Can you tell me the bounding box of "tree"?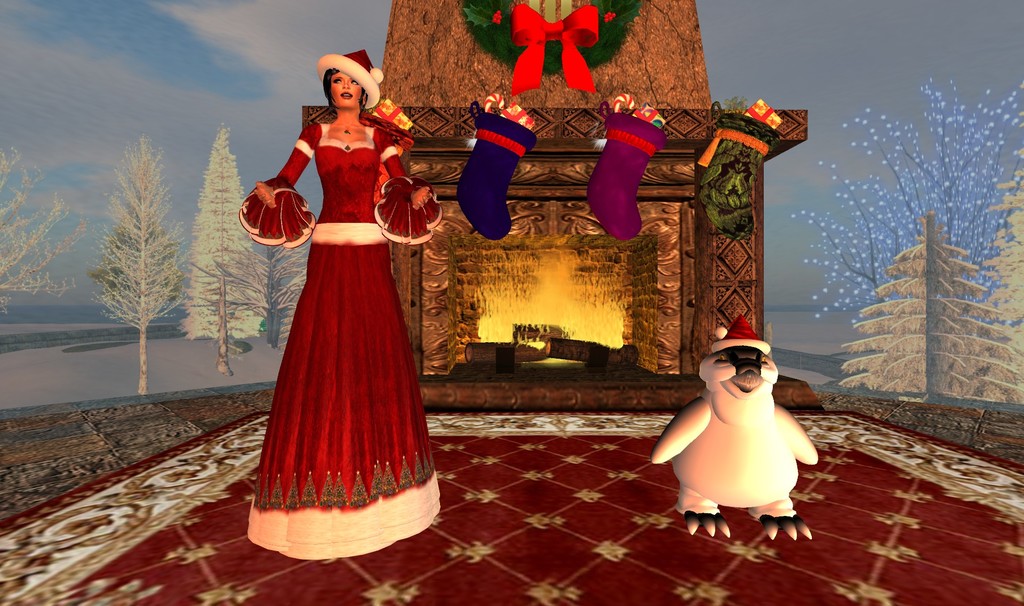
92 140 182 390.
